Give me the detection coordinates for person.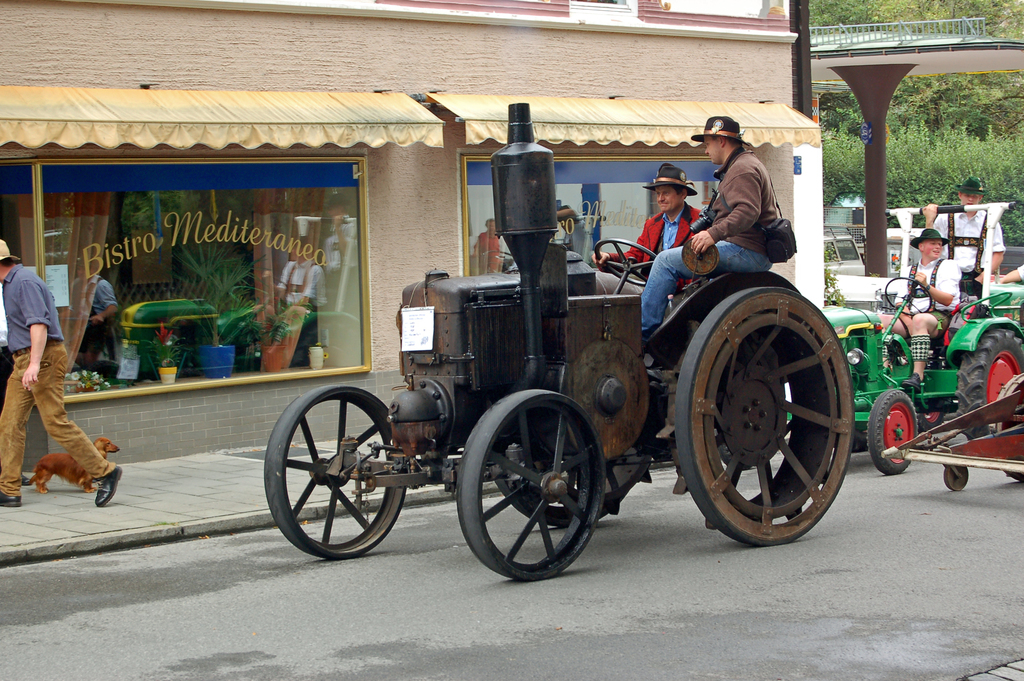
bbox=[10, 294, 109, 511].
